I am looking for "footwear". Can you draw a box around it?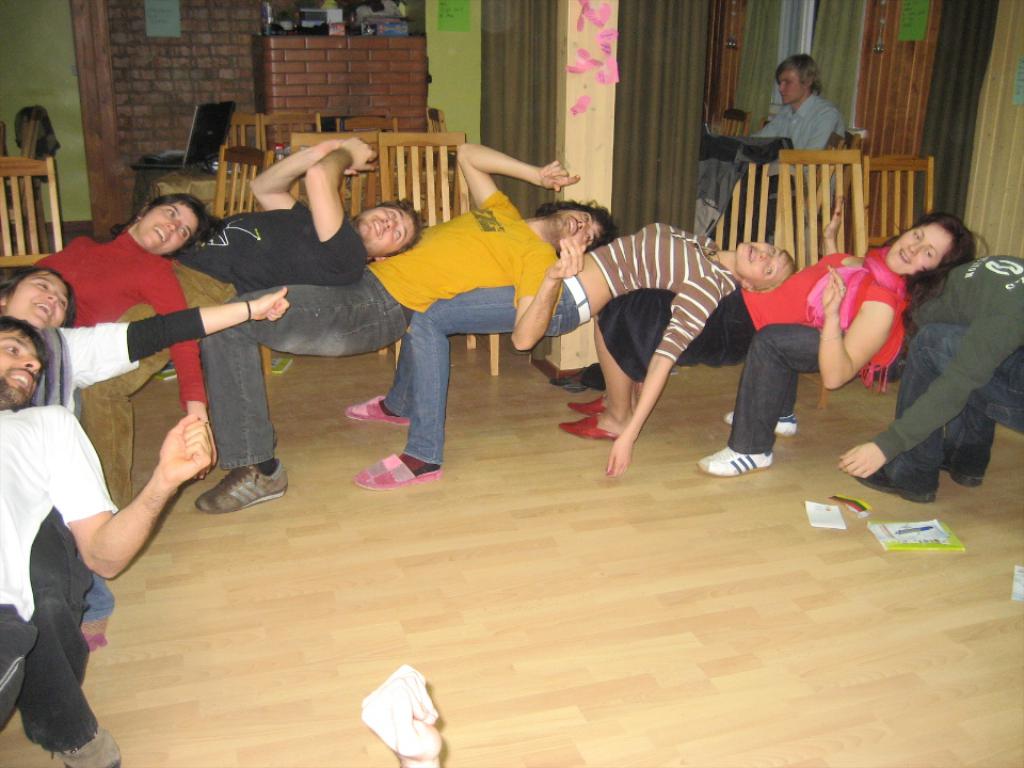
Sure, the bounding box is region(346, 393, 414, 421).
